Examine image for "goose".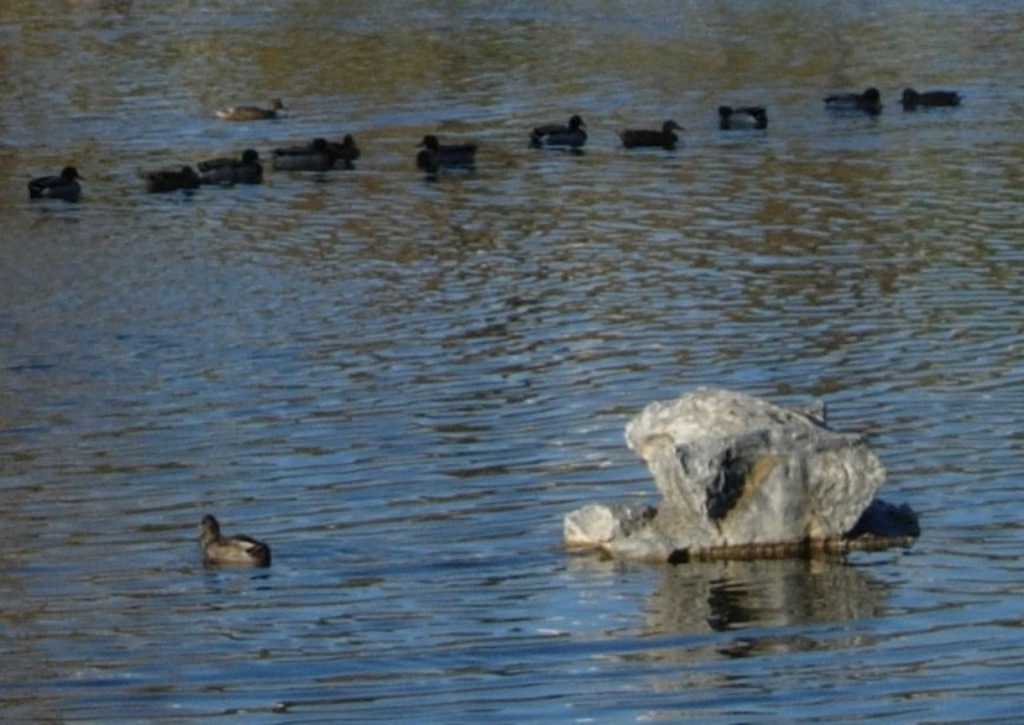
Examination result: 221, 94, 283, 120.
